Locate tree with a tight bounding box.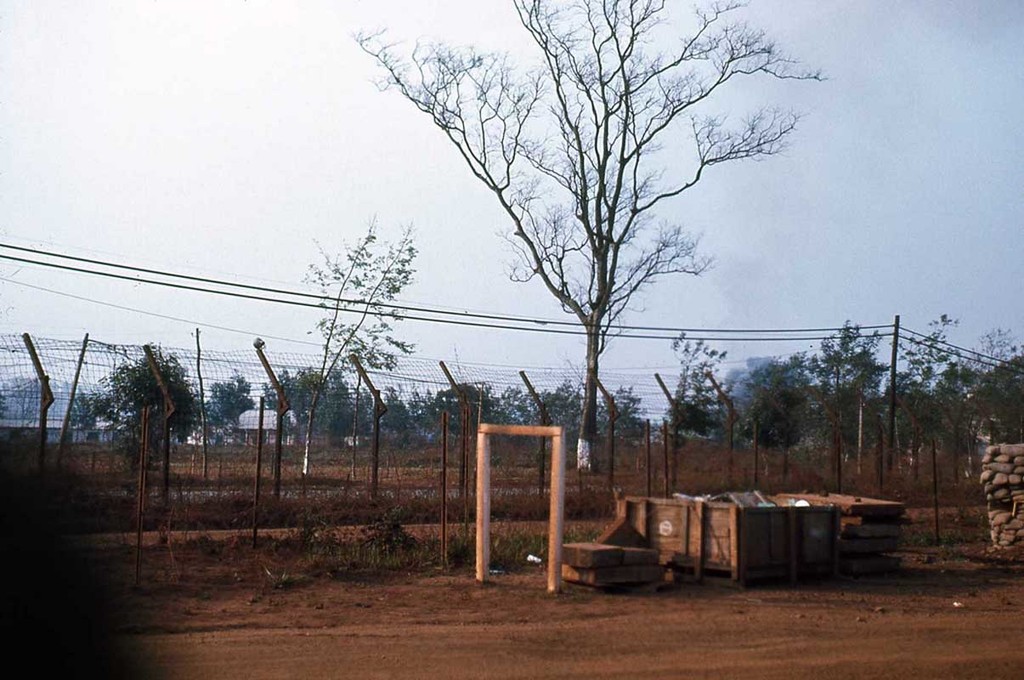
(259, 368, 302, 409).
